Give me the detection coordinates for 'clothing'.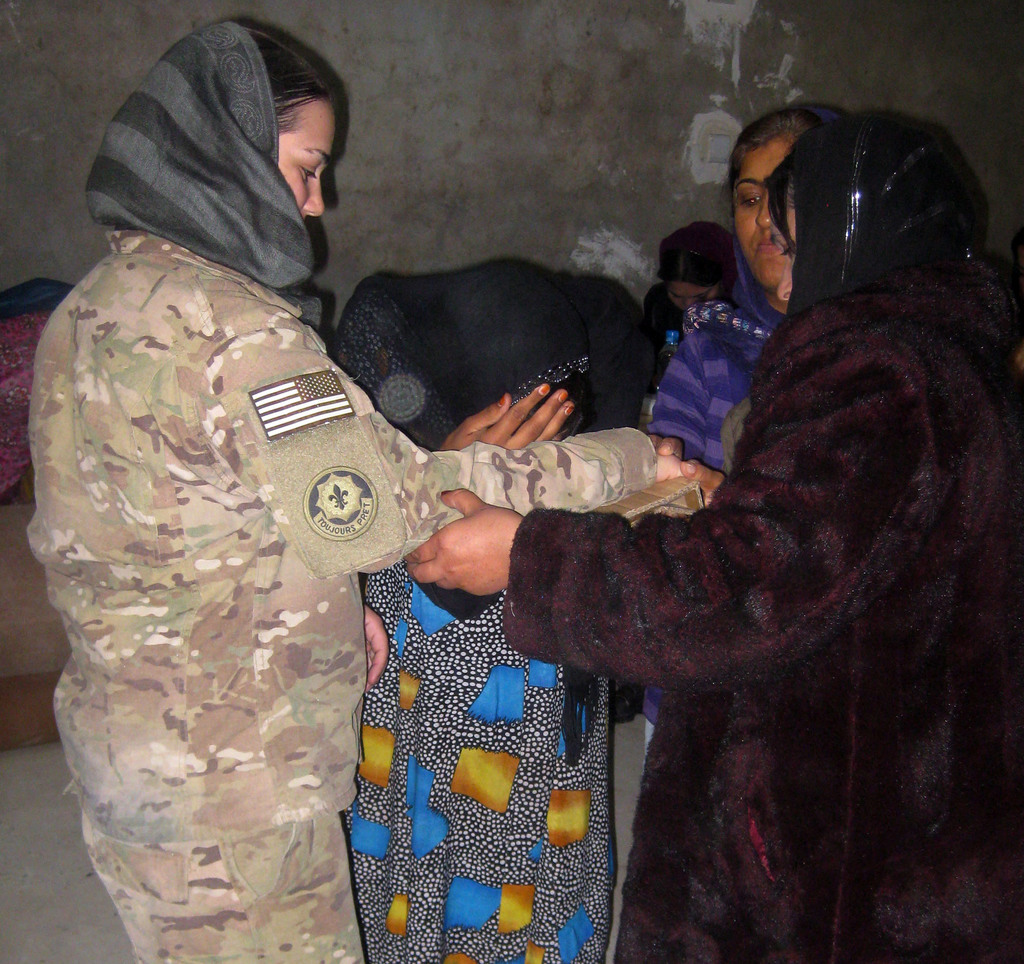
box(20, 225, 653, 963).
